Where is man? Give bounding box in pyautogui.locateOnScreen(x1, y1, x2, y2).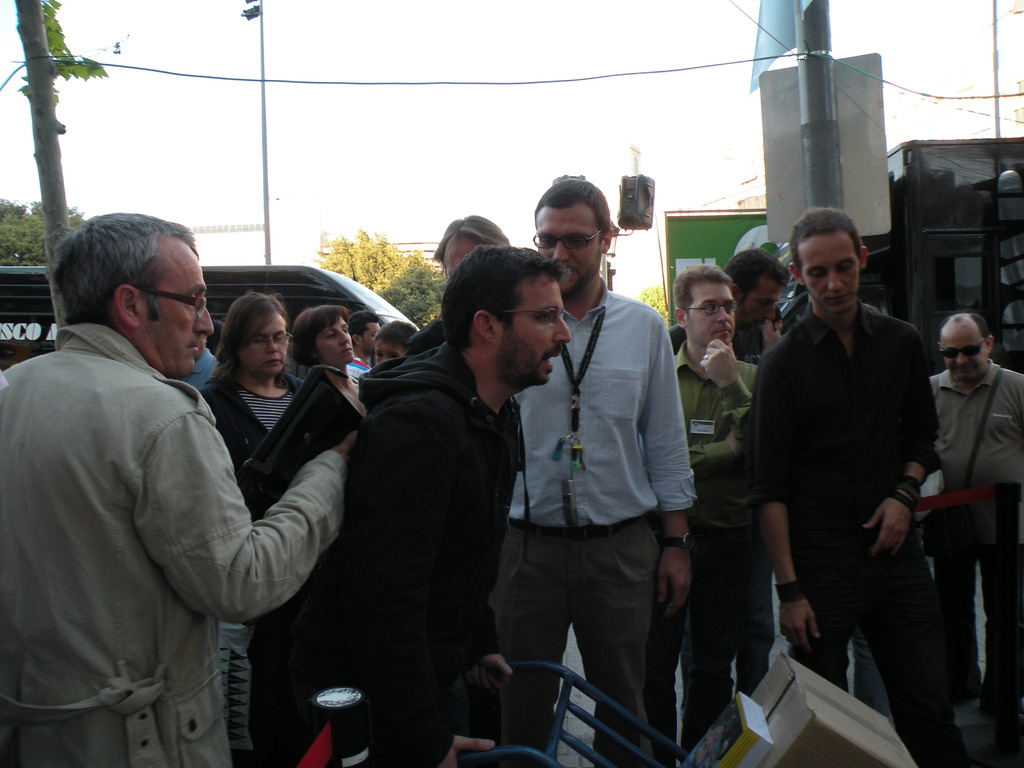
pyautogui.locateOnScreen(733, 208, 956, 728).
